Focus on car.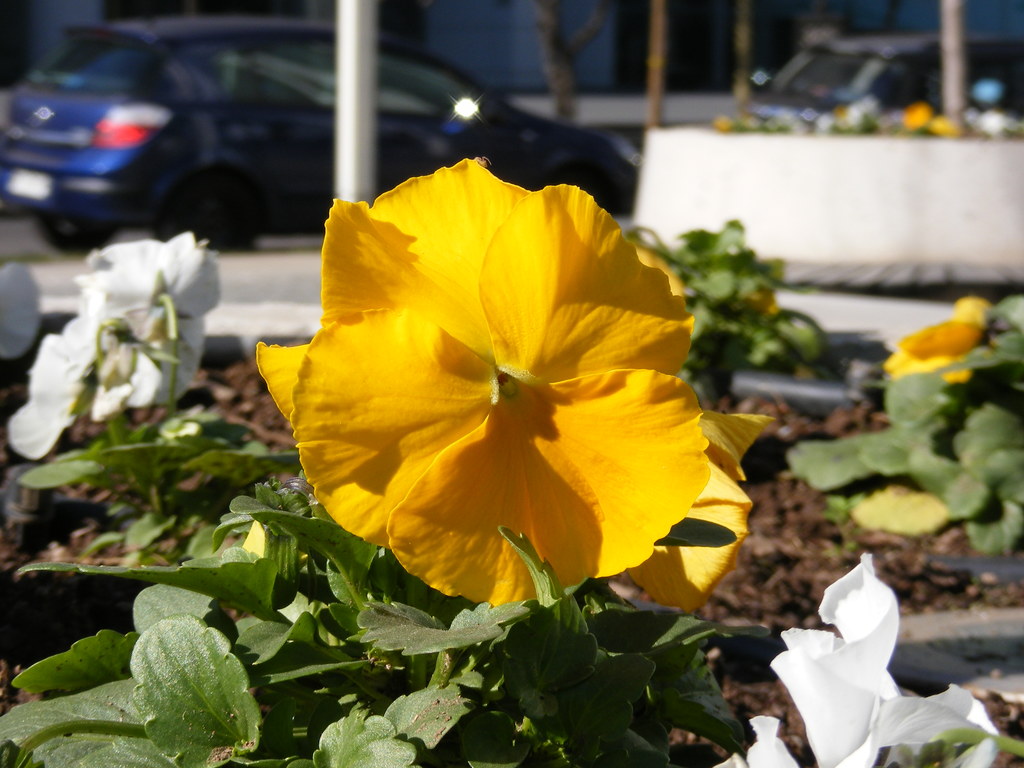
Focused at crop(740, 32, 1023, 120).
